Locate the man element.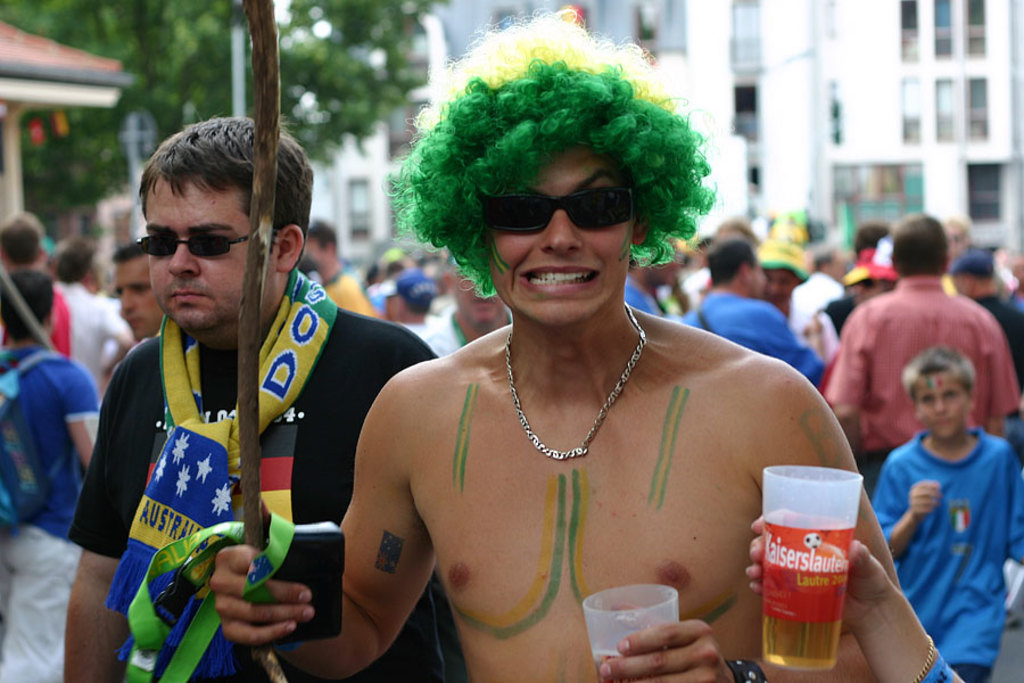
Element bbox: pyautogui.locateOnScreen(56, 244, 160, 446).
